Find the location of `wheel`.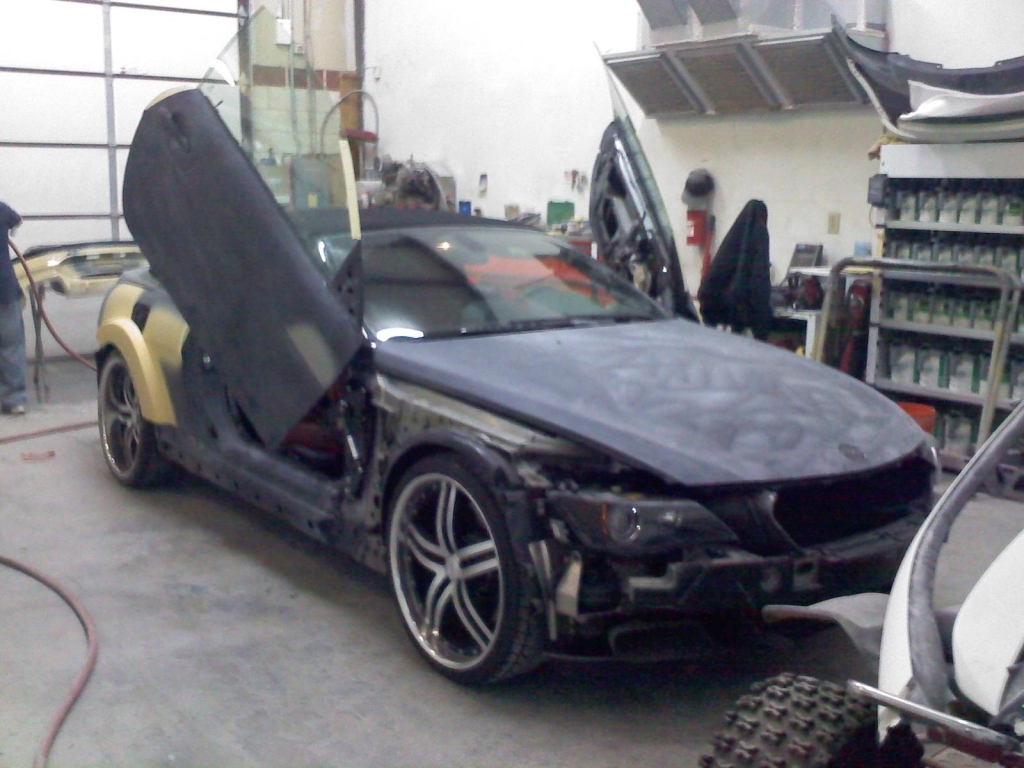
Location: (x1=697, y1=669, x2=913, y2=767).
